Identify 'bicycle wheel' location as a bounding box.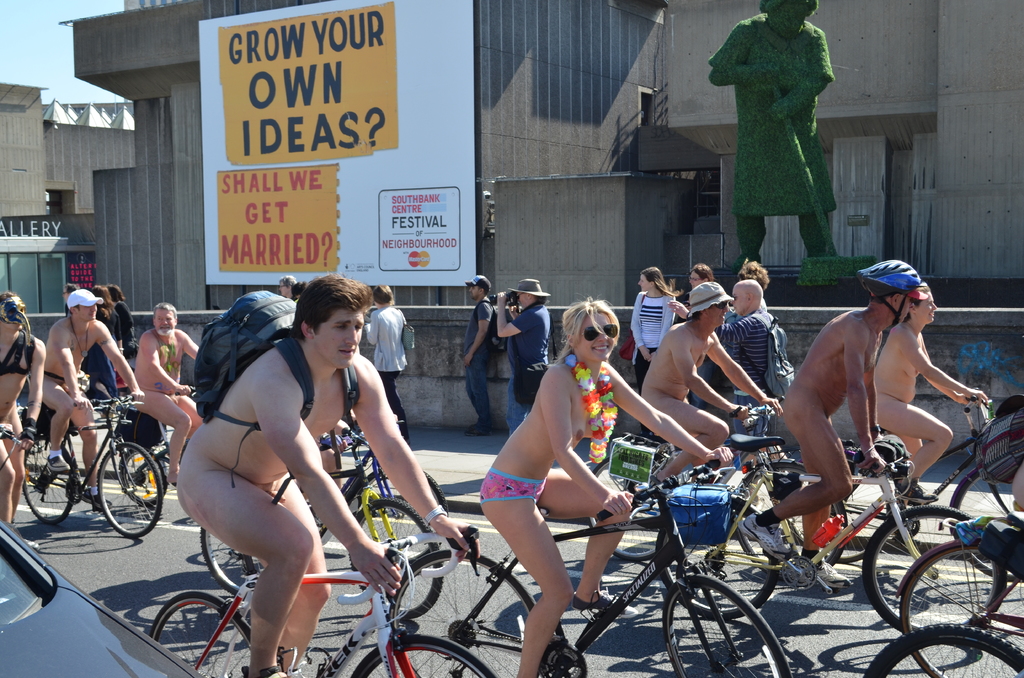
346/634/499/677.
